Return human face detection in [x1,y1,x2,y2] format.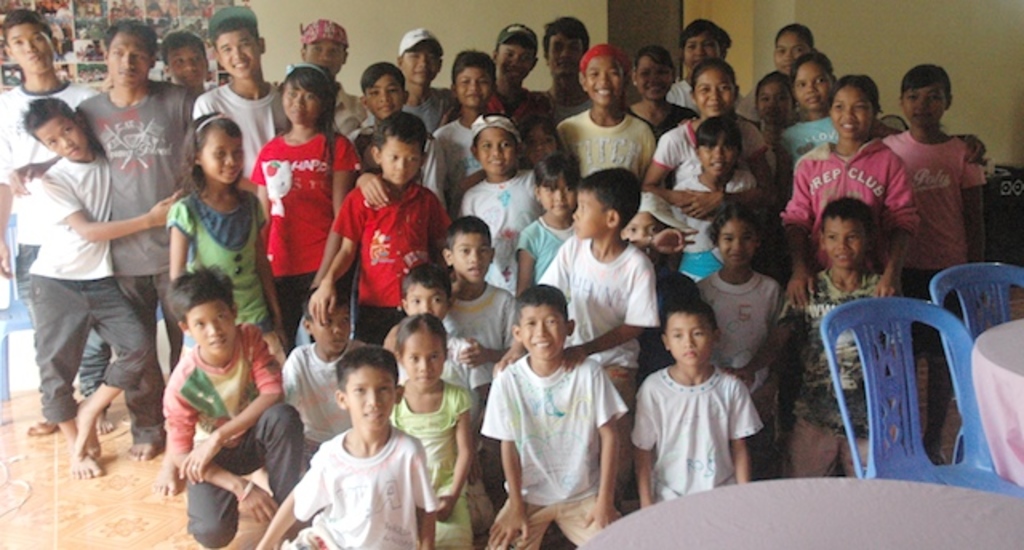
[310,304,354,353].
